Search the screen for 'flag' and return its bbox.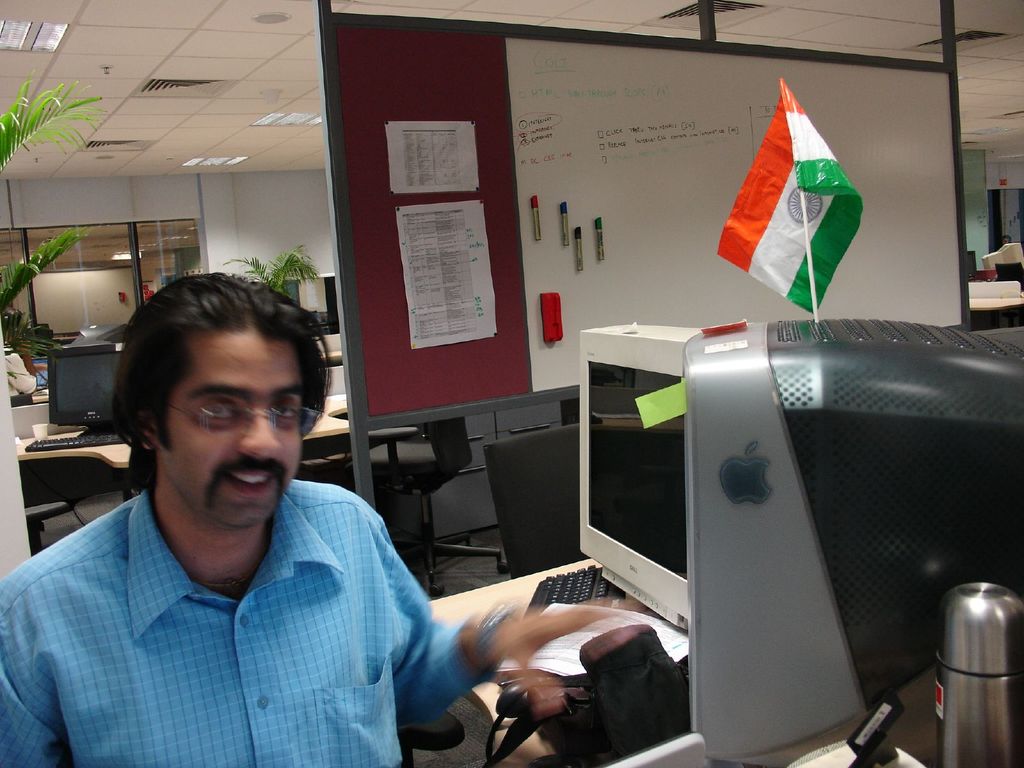
Found: (x1=712, y1=73, x2=870, y2=316).
